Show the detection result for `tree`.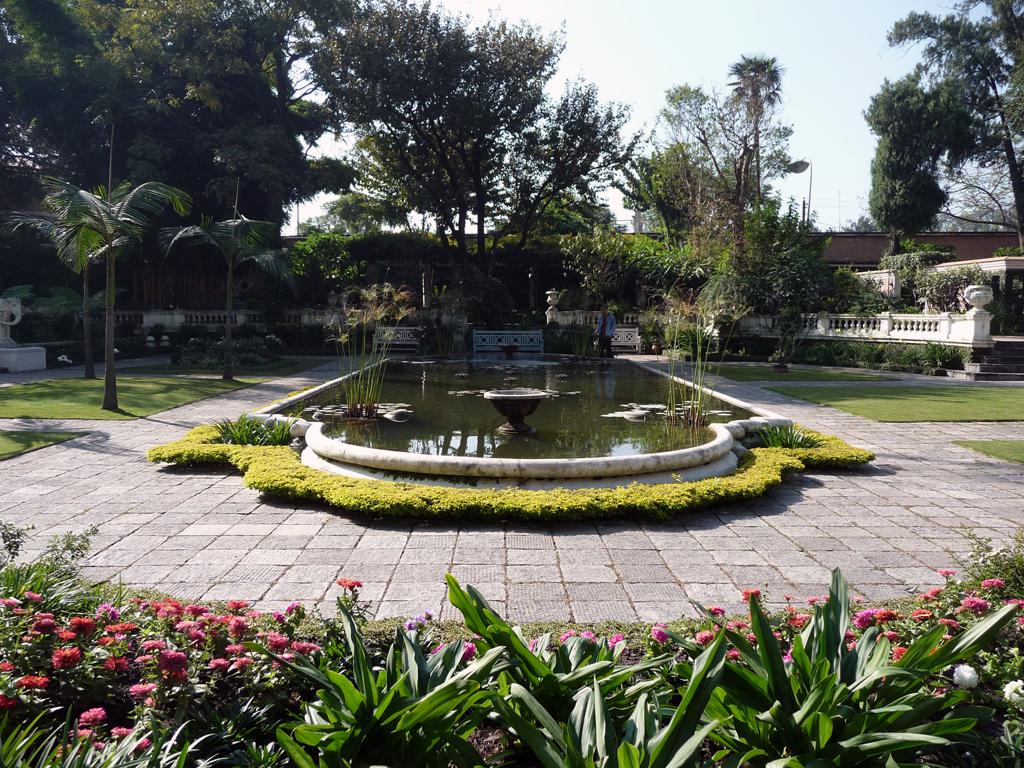
(0,0,238,204).
